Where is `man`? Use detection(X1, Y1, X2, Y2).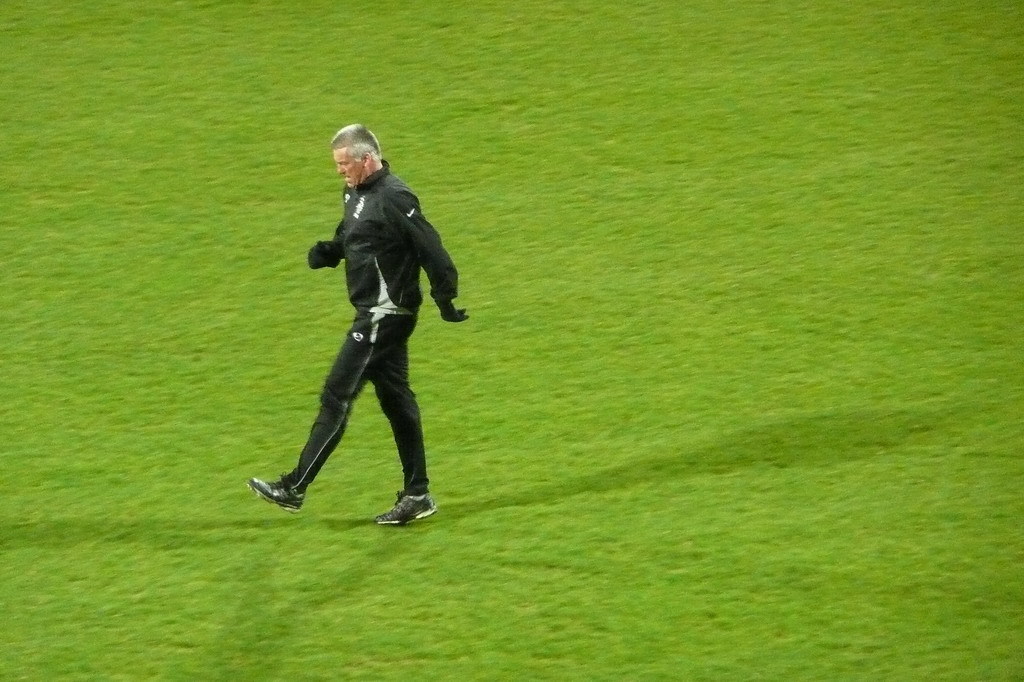
detection(247, 144, 455, 547).
